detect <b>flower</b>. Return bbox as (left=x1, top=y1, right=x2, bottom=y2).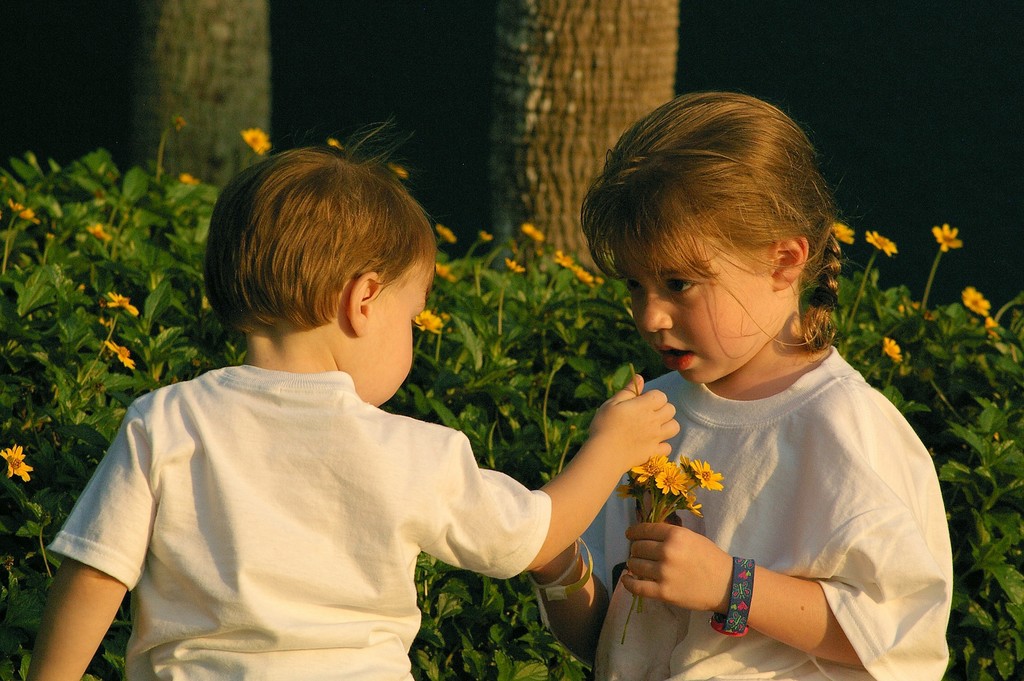
(left=963, top=286, right=989, bottom=314).
